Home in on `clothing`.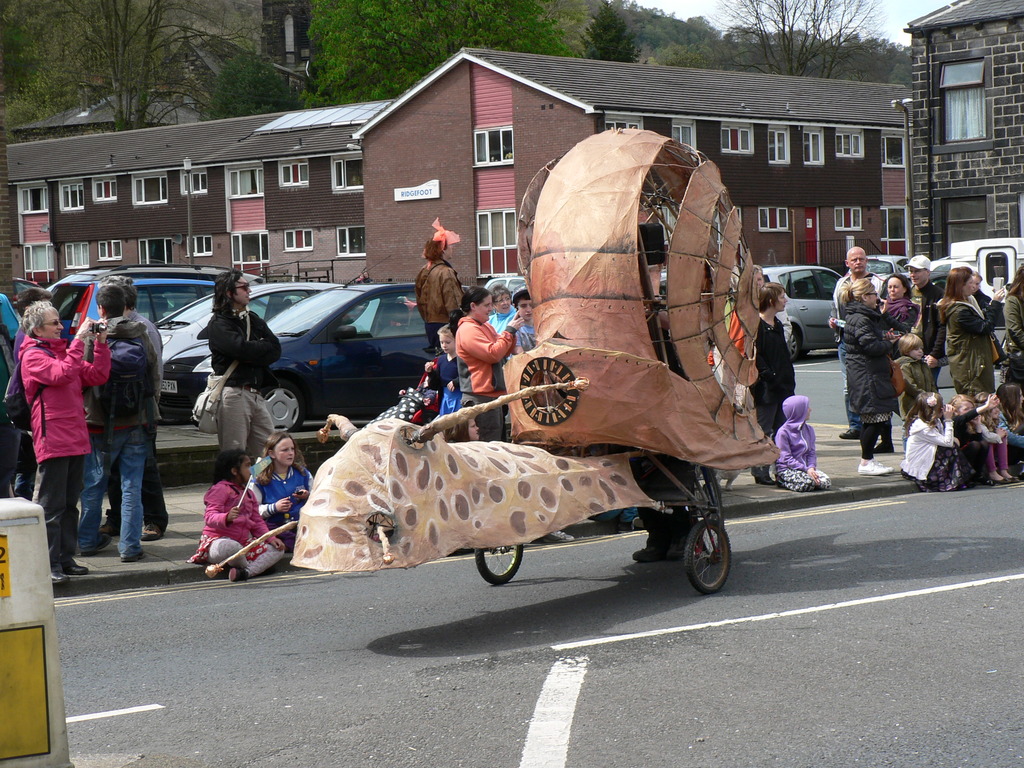
Homed in at 195/484/282/577.
